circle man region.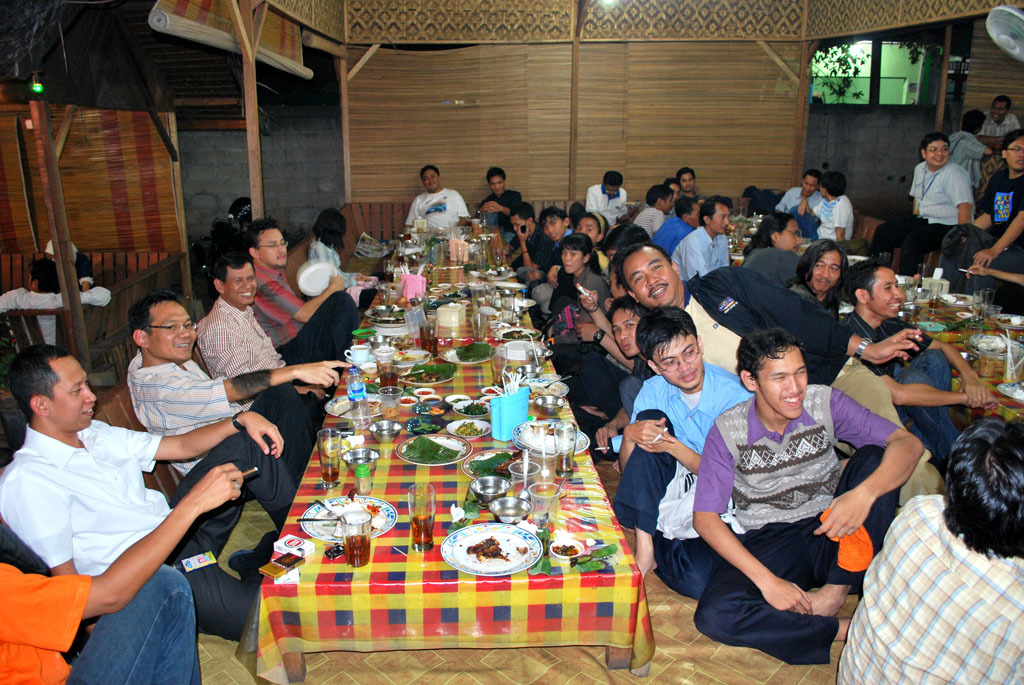
Region: 505 202 555 267.
